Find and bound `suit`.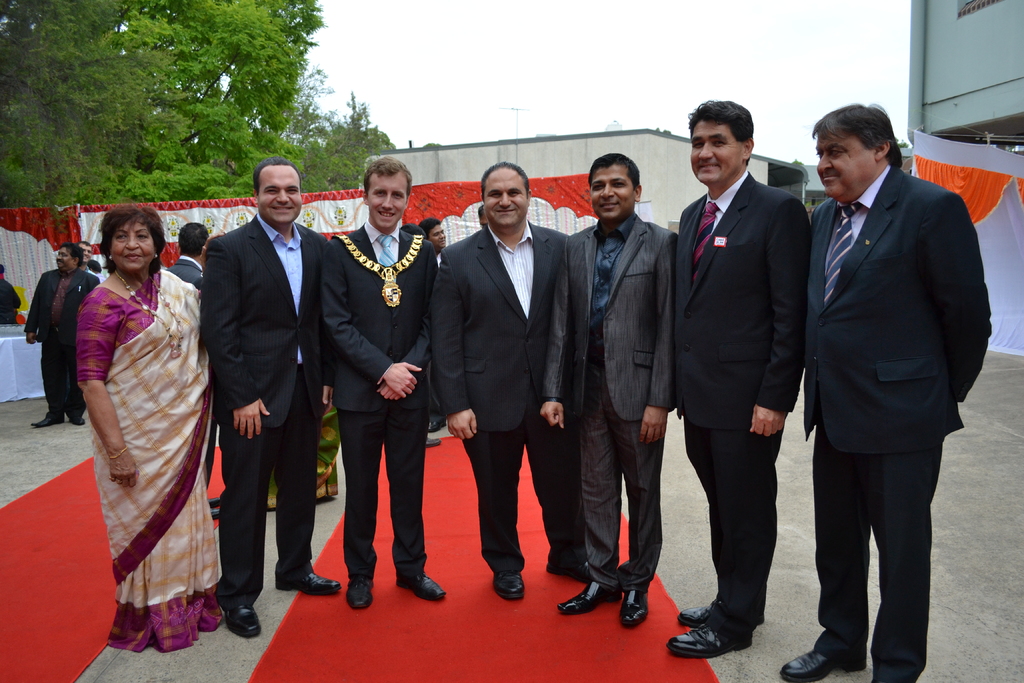
Bound: (left=797, top=103, right=984, bottom=682).
